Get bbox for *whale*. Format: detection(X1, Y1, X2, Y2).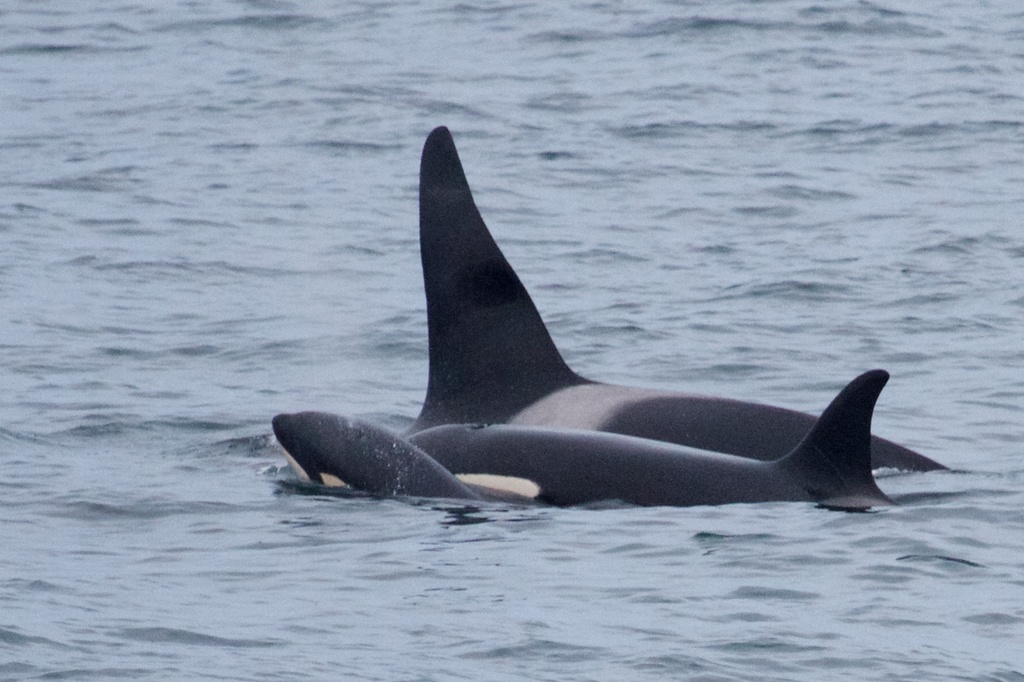
detection(416, 122, 950, 469).
